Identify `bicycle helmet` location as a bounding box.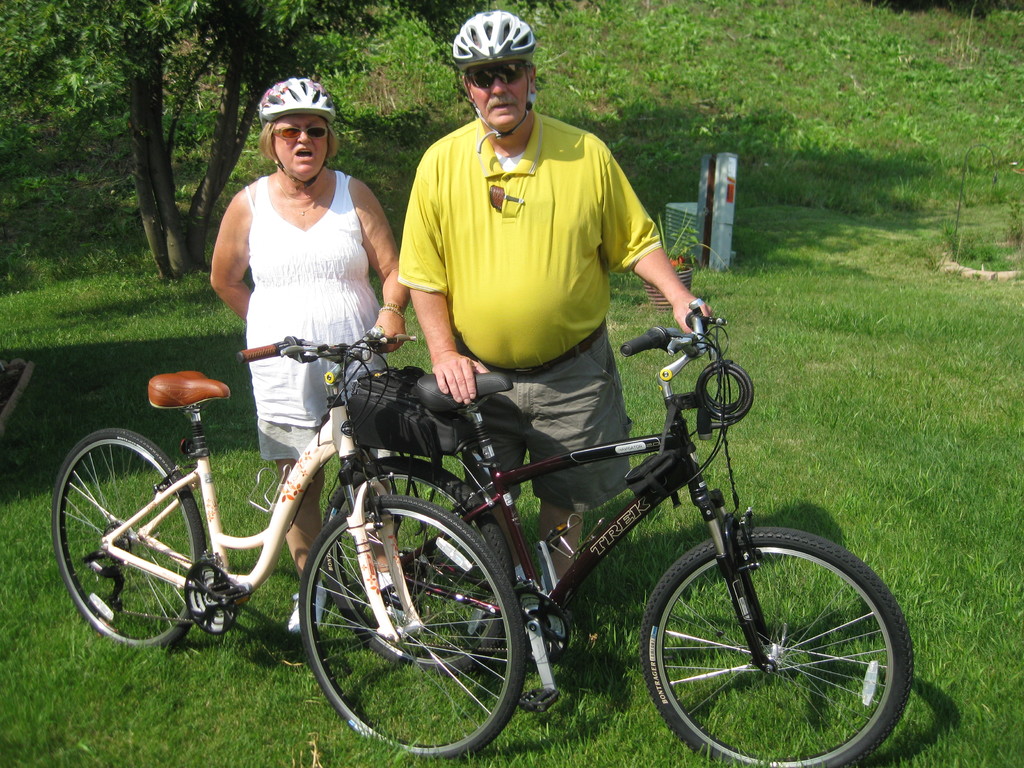
bbox(457, 18, 536, 64).
